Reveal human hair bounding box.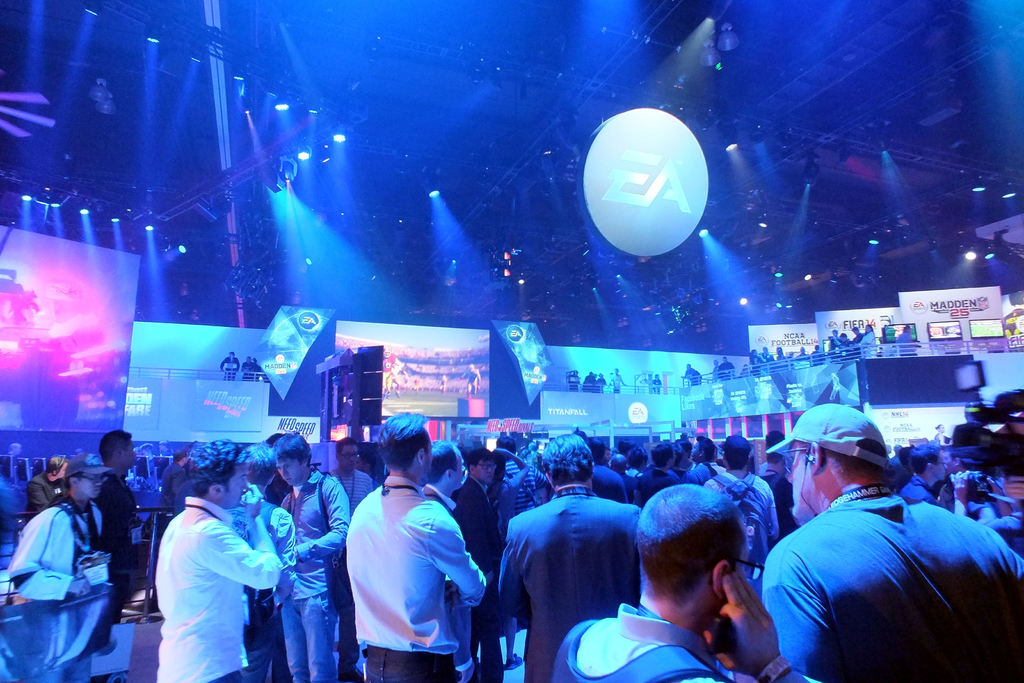
Revealed: (x1=421, y1=440, x2=458, y2=483).
